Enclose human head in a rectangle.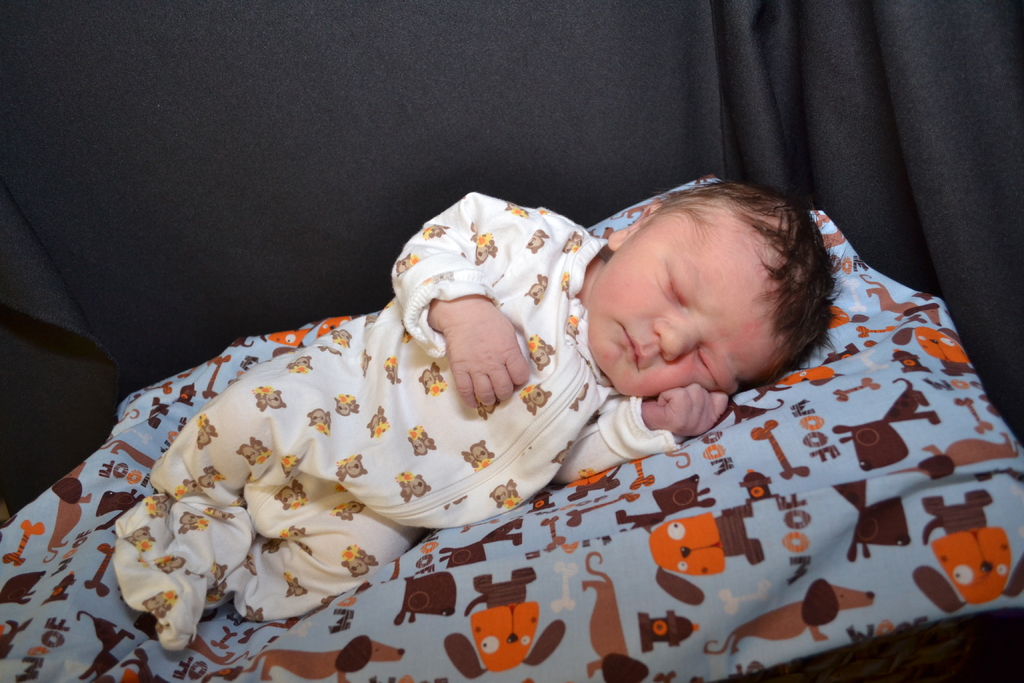
[595, 188, 810, 388].
